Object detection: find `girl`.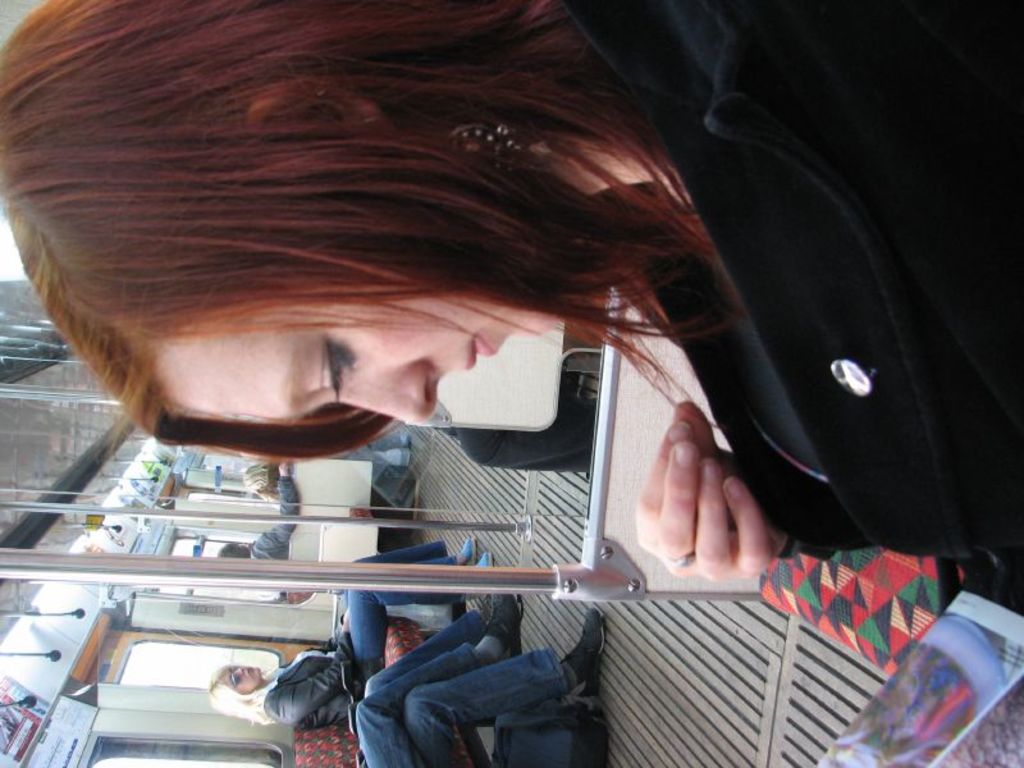
0:0:1023:608.
